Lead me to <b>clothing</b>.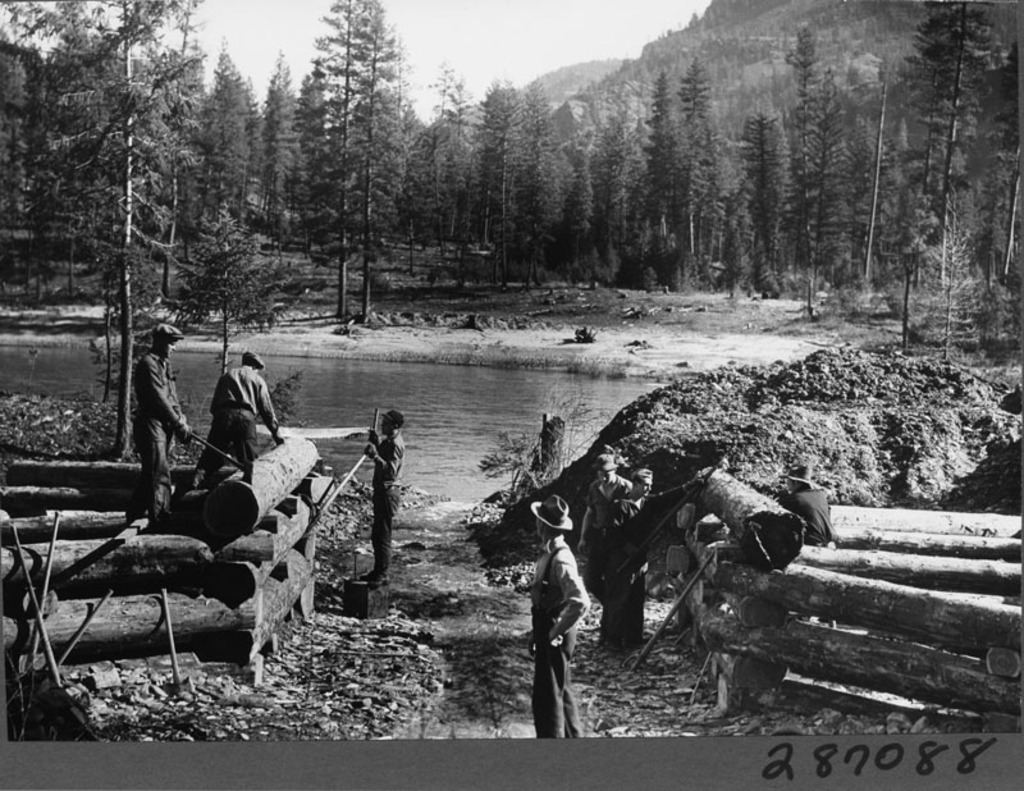
Lead to bbox(134, 349, 180, 508).
